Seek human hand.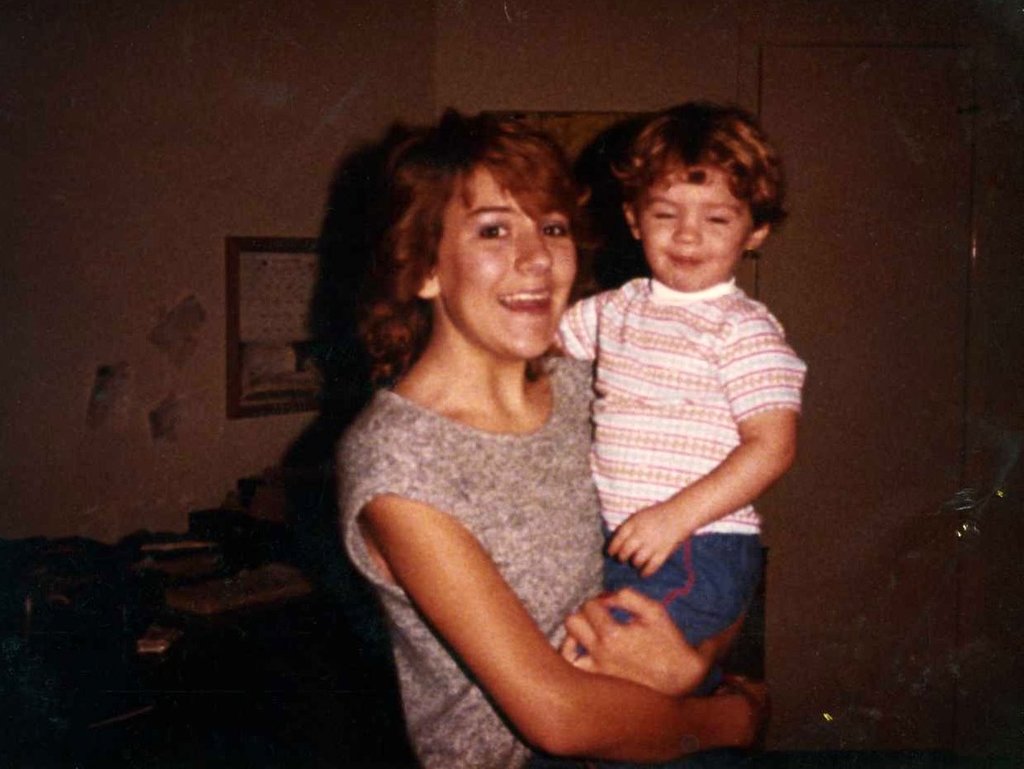
<bbox>708, 671, 775, 749</bbox>.
